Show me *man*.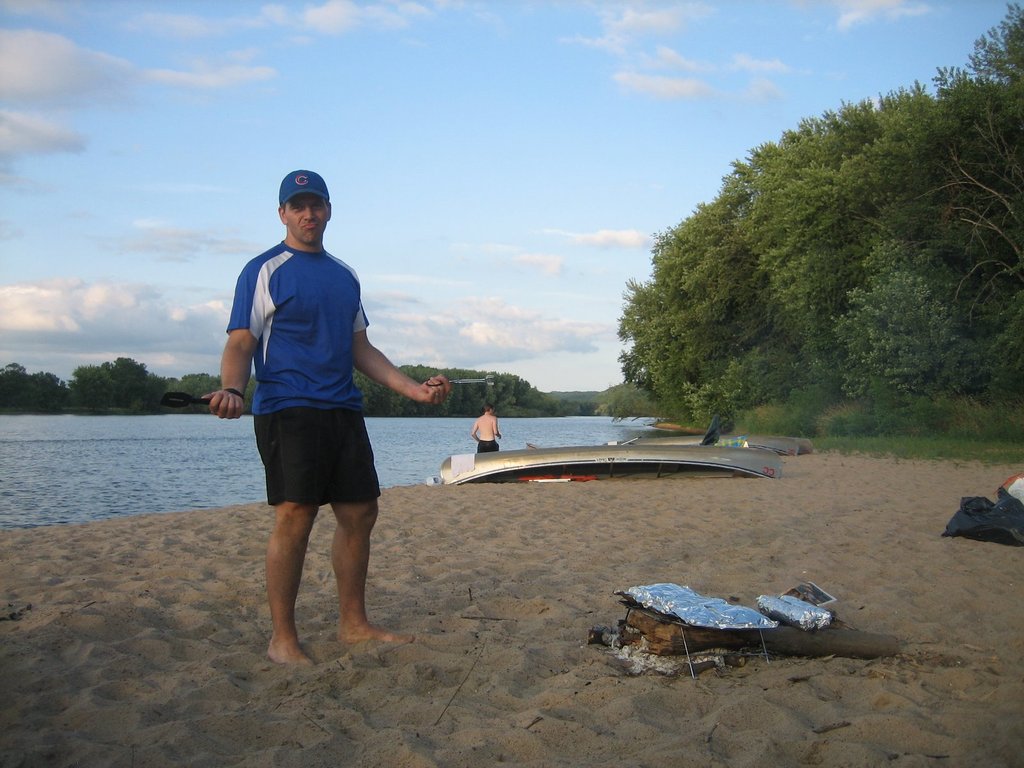
*man* is here: 470 405 498 454.
